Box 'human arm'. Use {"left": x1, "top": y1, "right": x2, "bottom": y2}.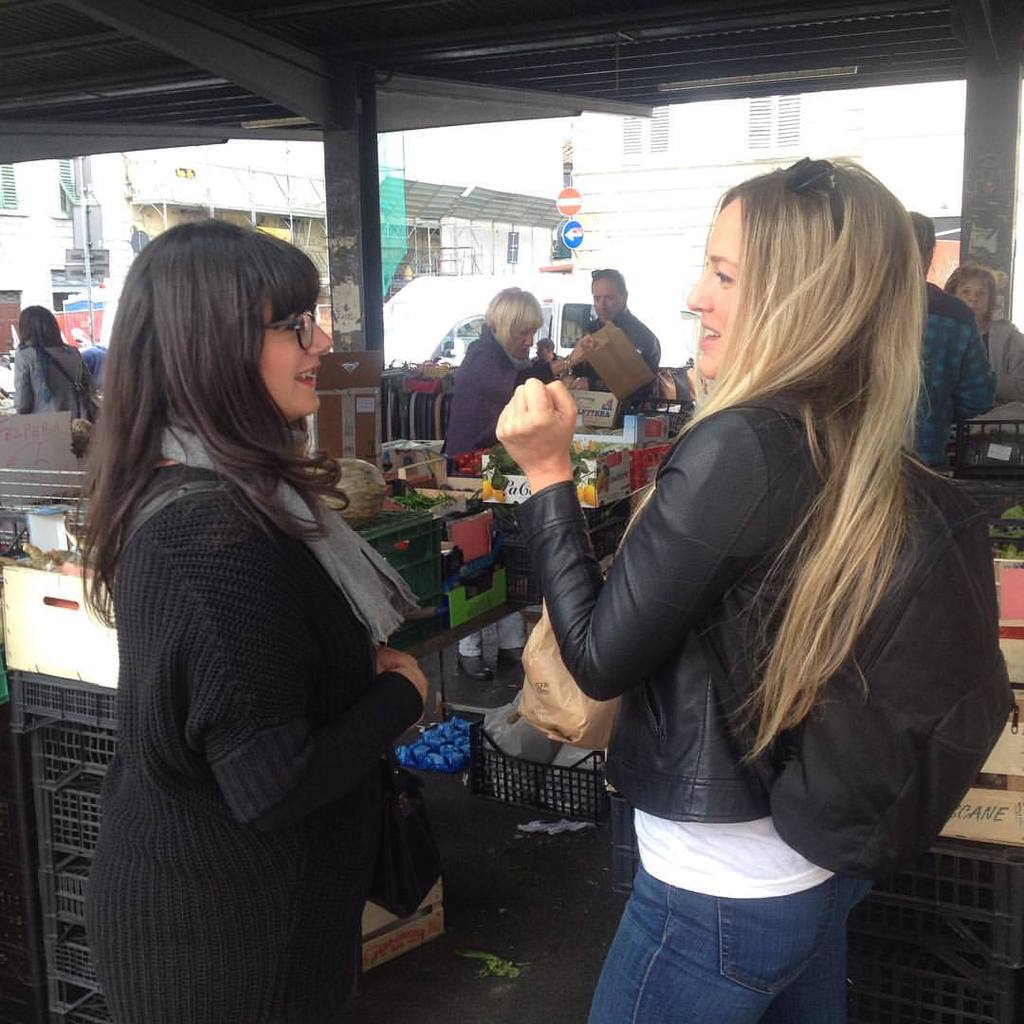
{"left": 949, "top": 297, "right": 997, "bottom": 425}.
